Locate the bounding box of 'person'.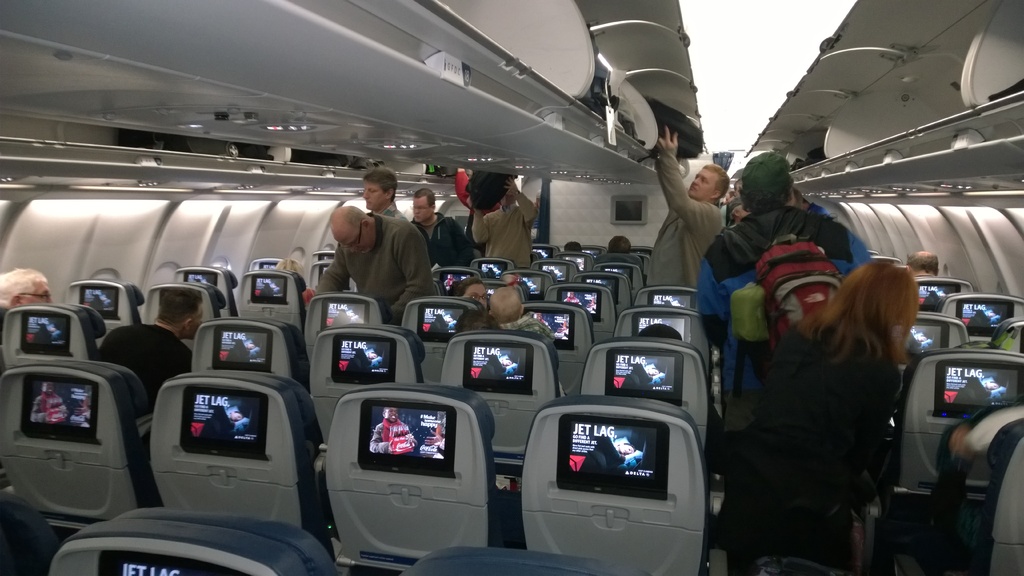
Bounding box: Rect(272, 250, 324, 305).
